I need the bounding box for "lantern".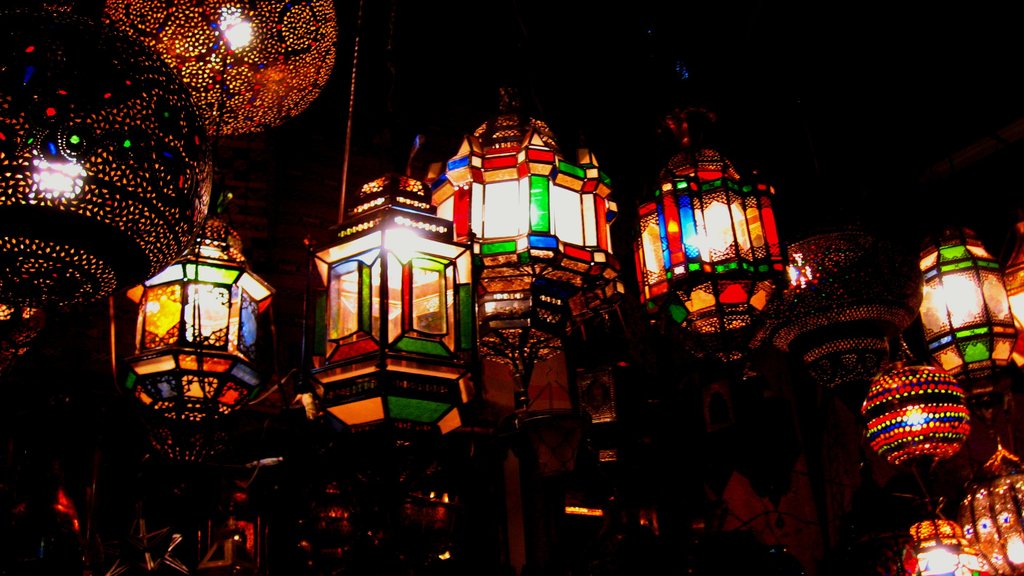
Here it is: 119, 258, 255, 425.
